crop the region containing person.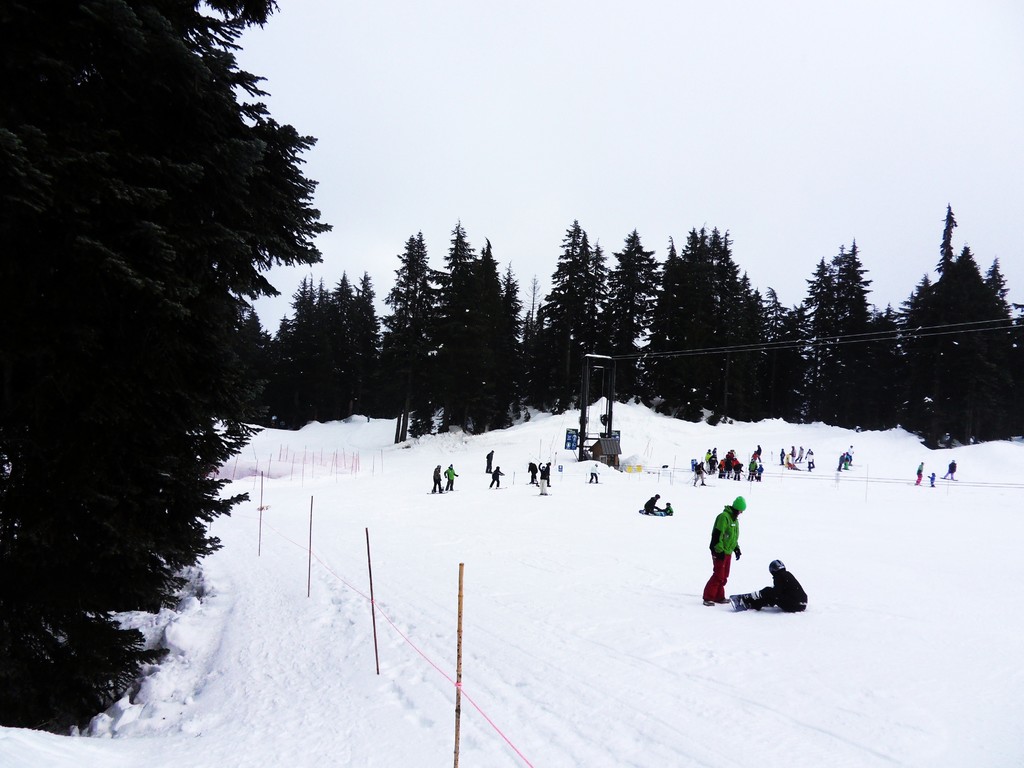
Crop region: x1=483, y1=448, x2=493, y2=474.
